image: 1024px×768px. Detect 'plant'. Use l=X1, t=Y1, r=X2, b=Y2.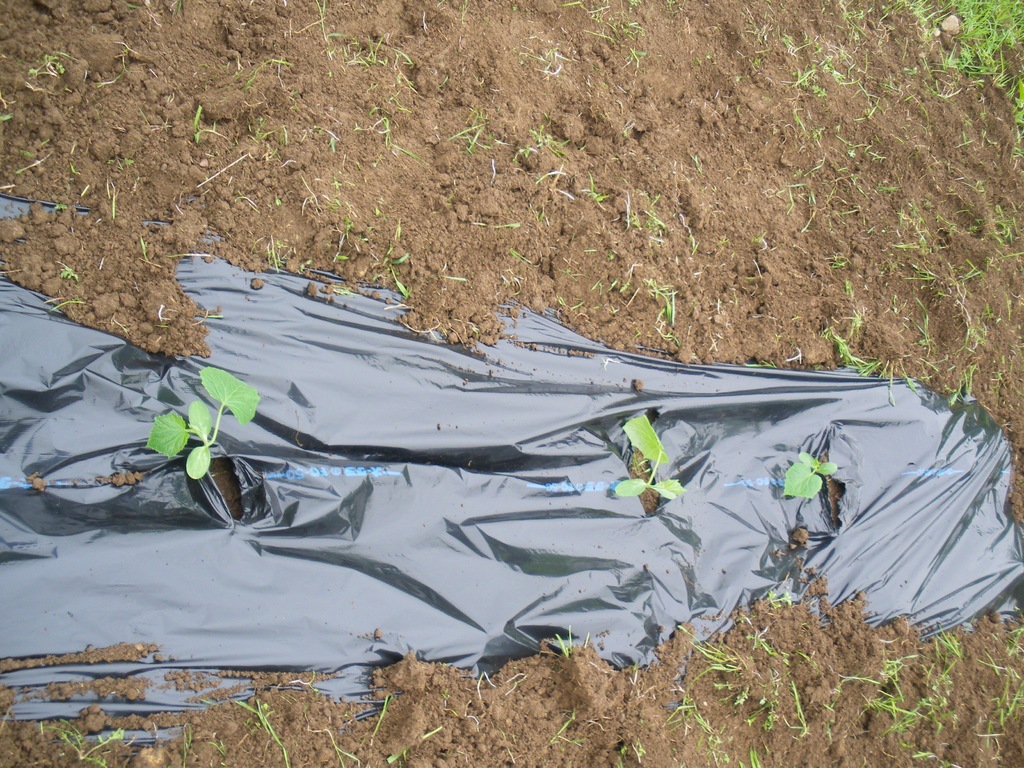
l=738, t=628, r=824, b=672.
